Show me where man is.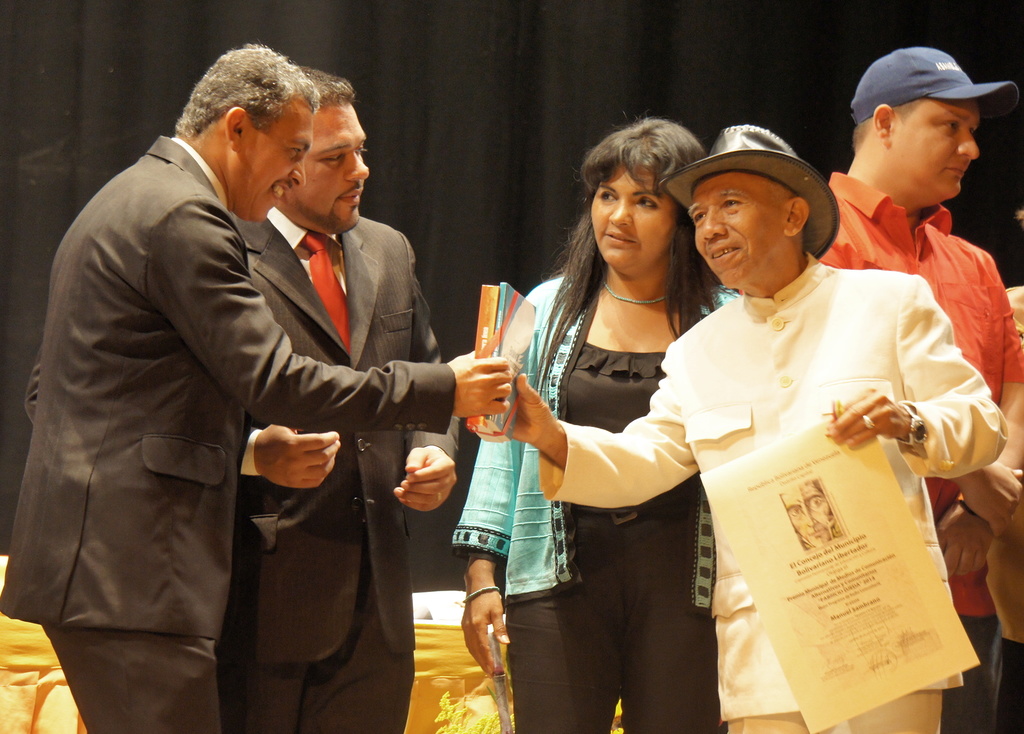
man is at box=[499, 122, 1009, 733].
